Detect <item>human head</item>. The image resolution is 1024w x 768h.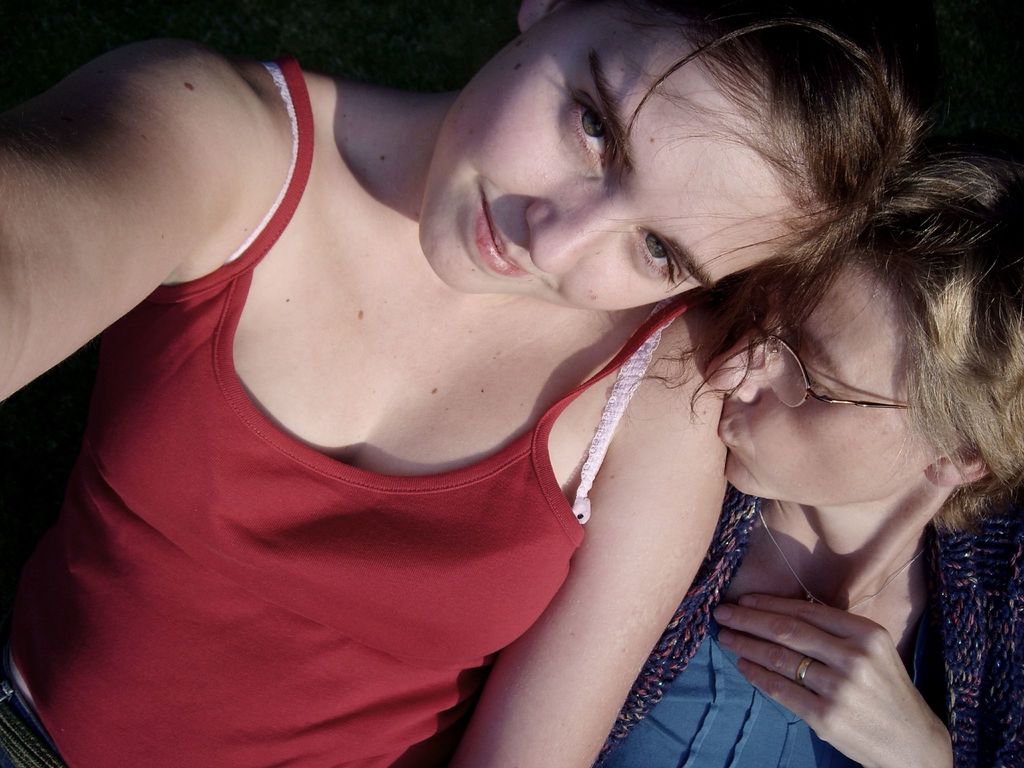
select_region(697, 147, 1023, 579).
